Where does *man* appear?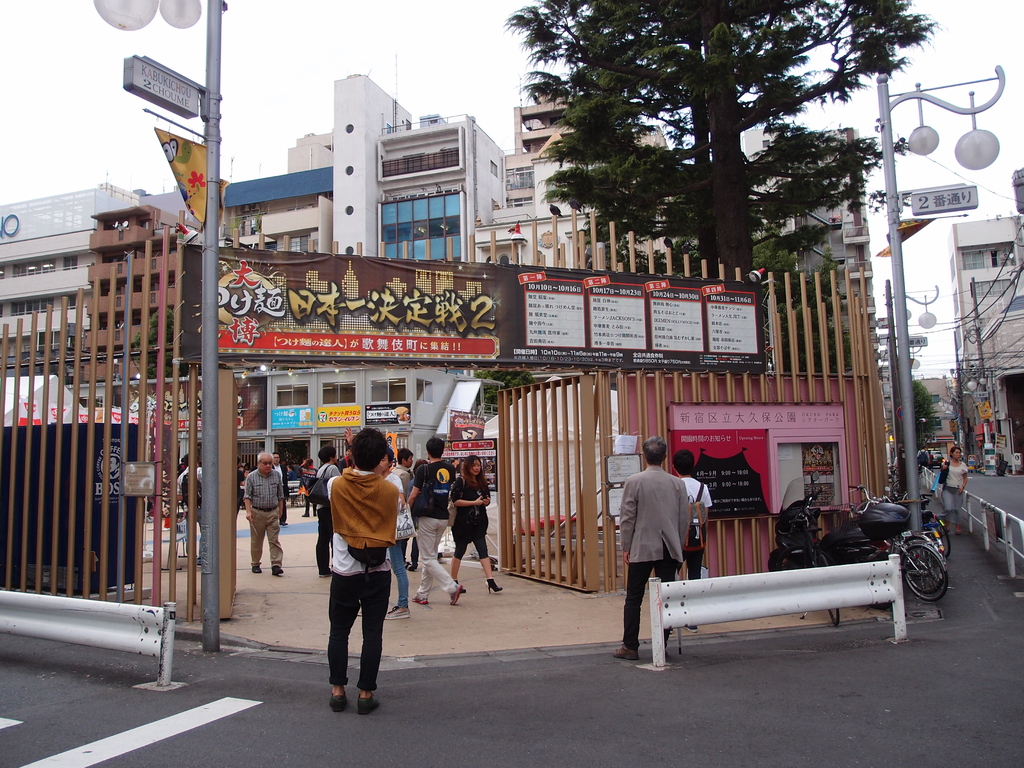
Appears at [314,424,382,706].
